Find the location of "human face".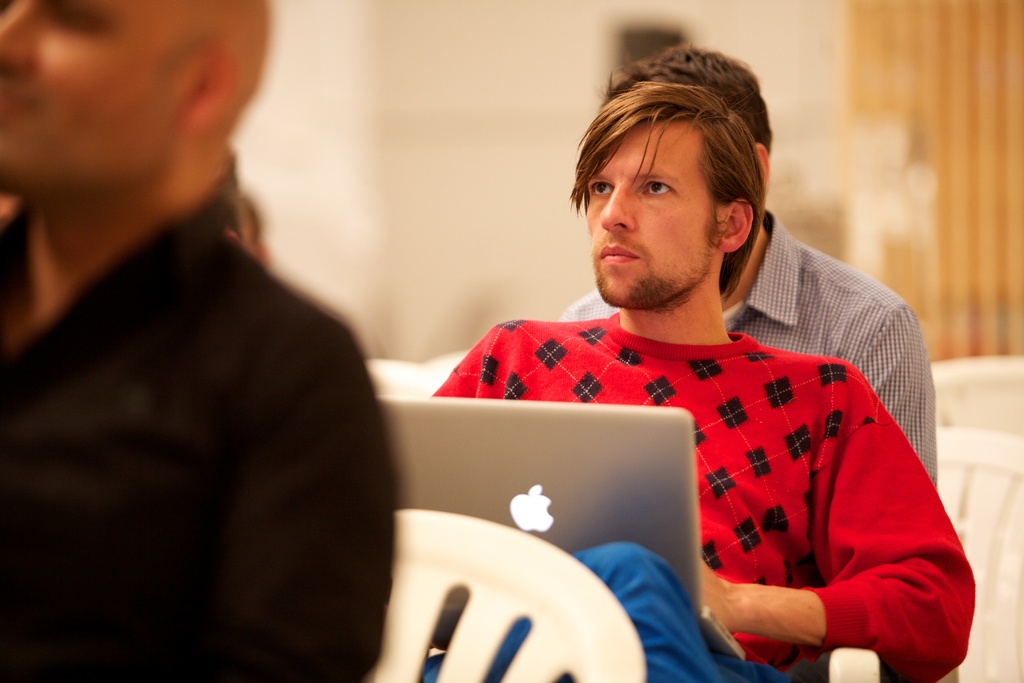
Location: <box>586,115,723,306</box>.
